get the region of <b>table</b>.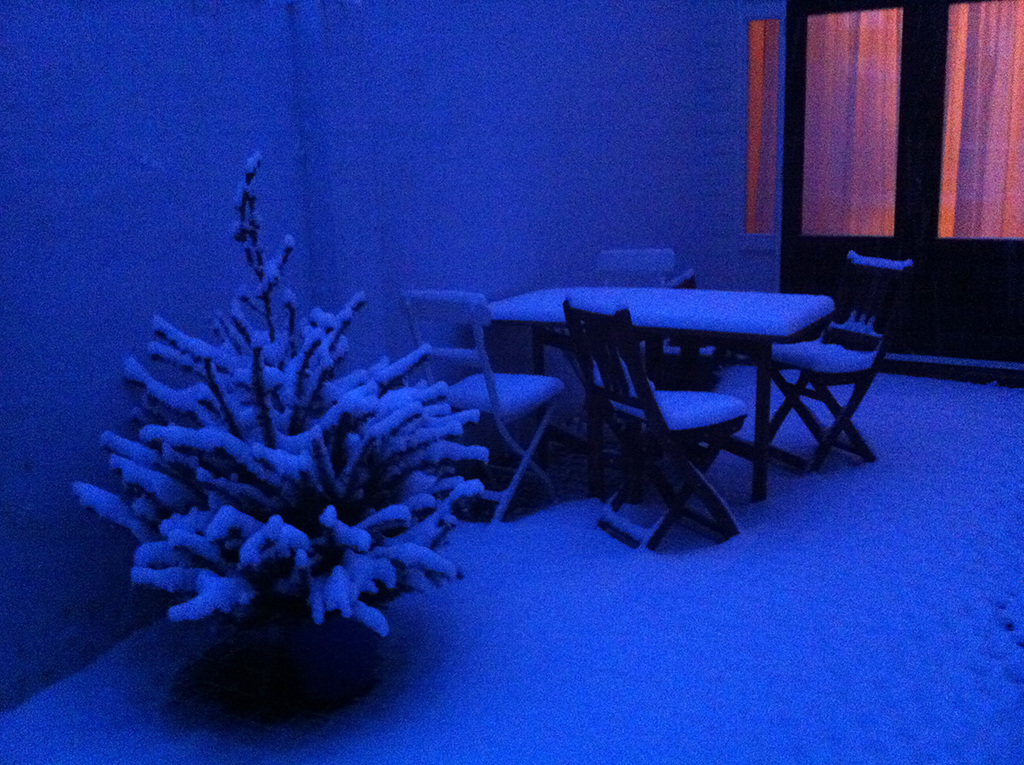
[488, 292, 897, 548].
